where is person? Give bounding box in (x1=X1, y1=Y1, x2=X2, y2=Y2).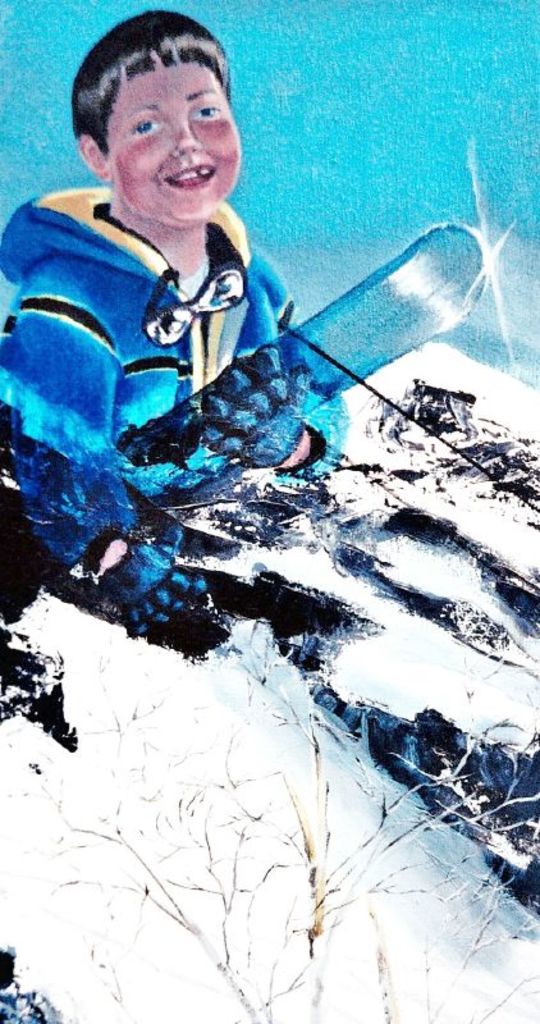
(x1=44, y1=45, x2=403, y2=637).
